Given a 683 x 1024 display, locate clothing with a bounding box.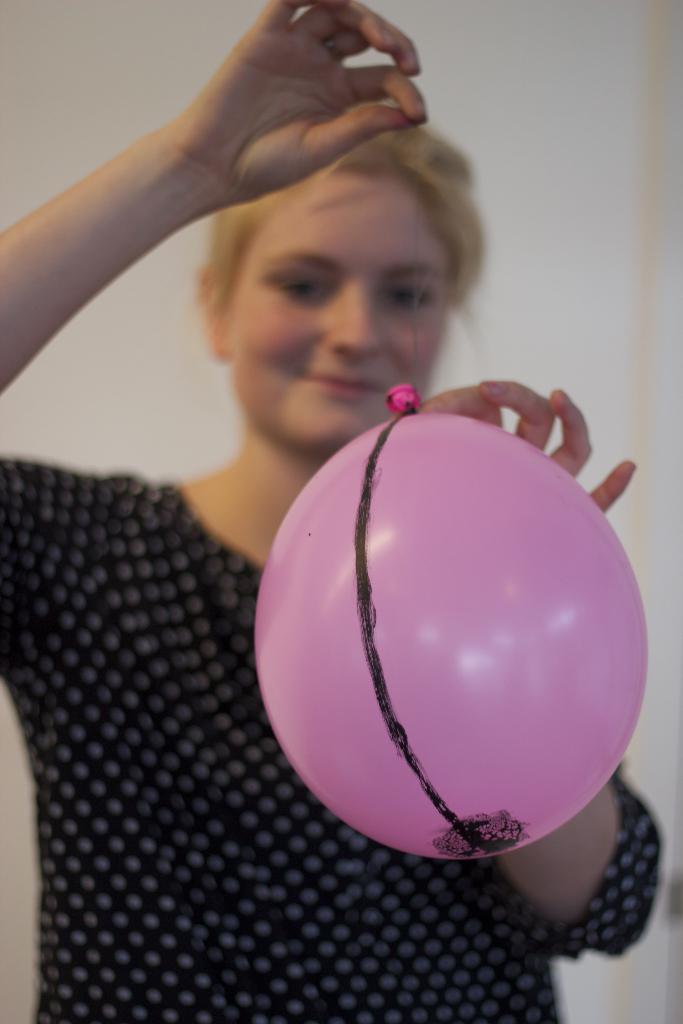
Located: box=[0, 454, 659, 1020].
